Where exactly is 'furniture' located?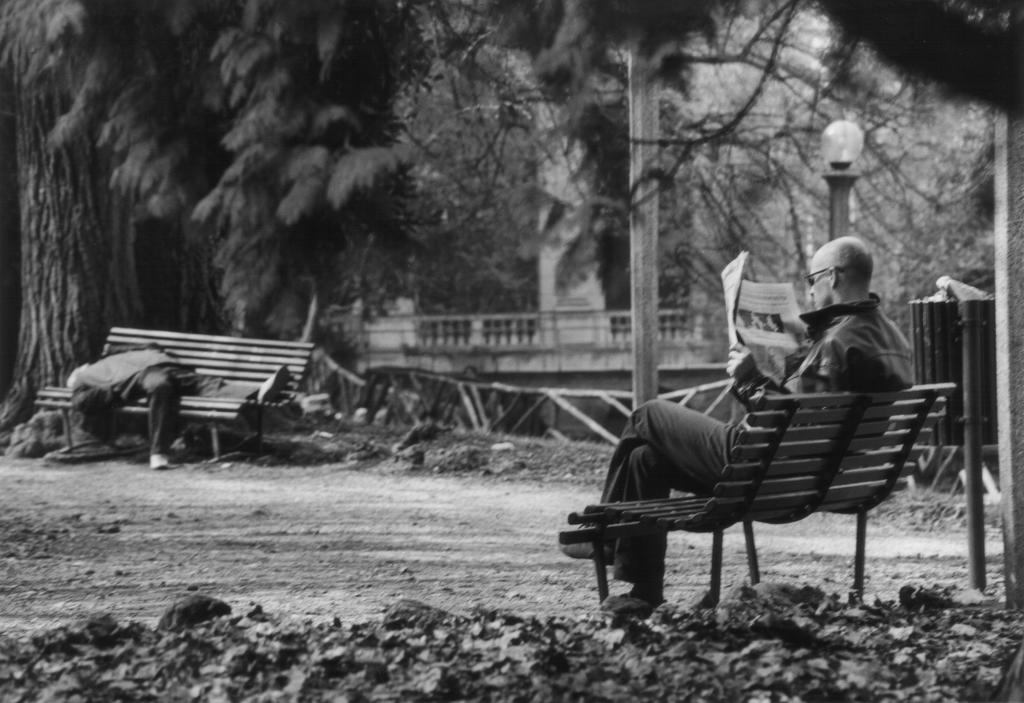
Its bounding box is bbox=(34, 327, 317, 460).
